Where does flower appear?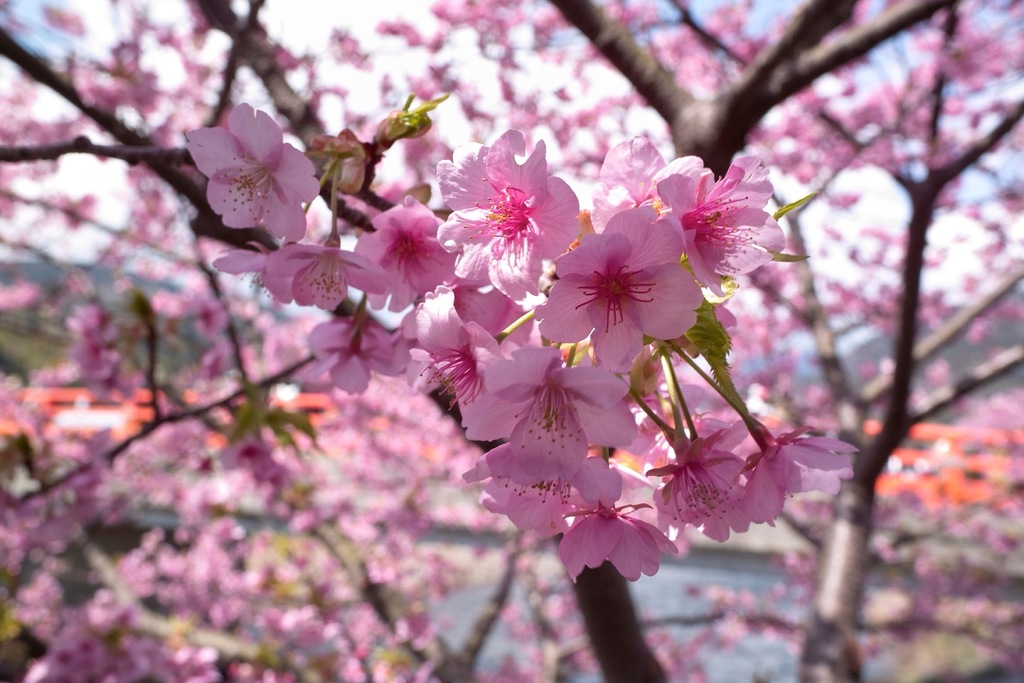
Appears at [x1=308, y1=303, x2=408, y2=388].
